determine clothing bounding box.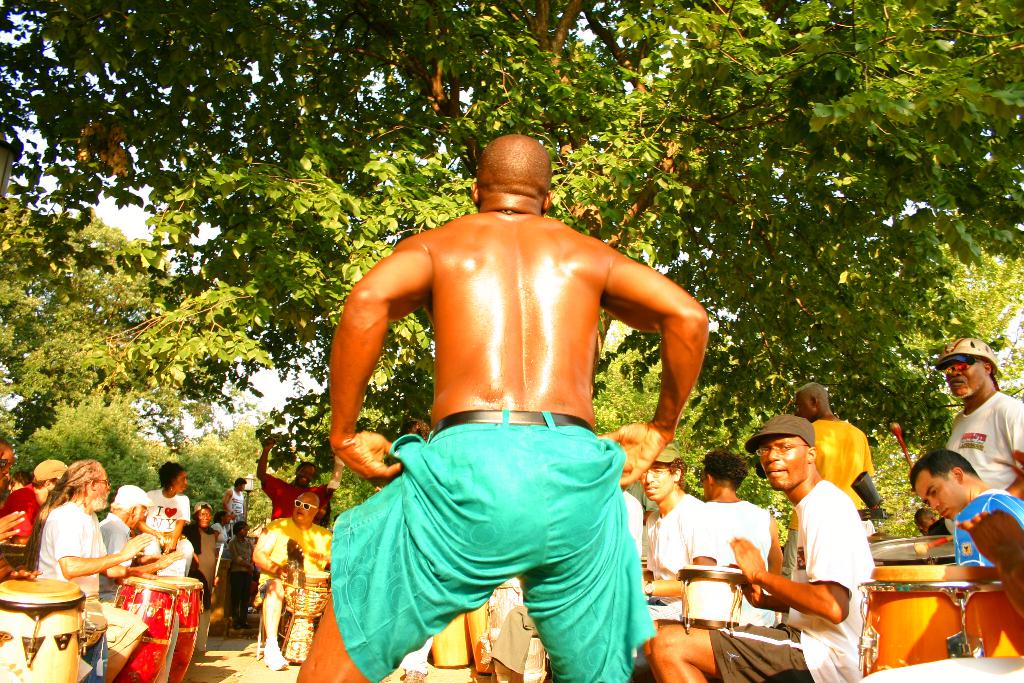
Determined: 257/519/337/598.
